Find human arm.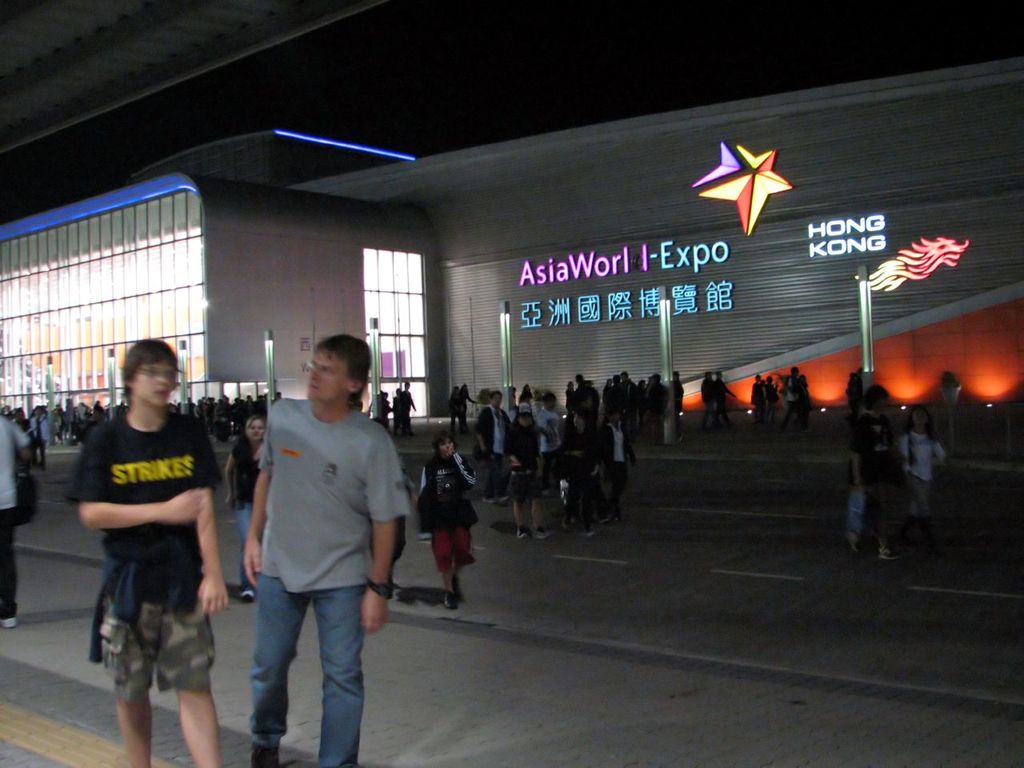
(x1=62, y1=422, x2=210, y2=534).
